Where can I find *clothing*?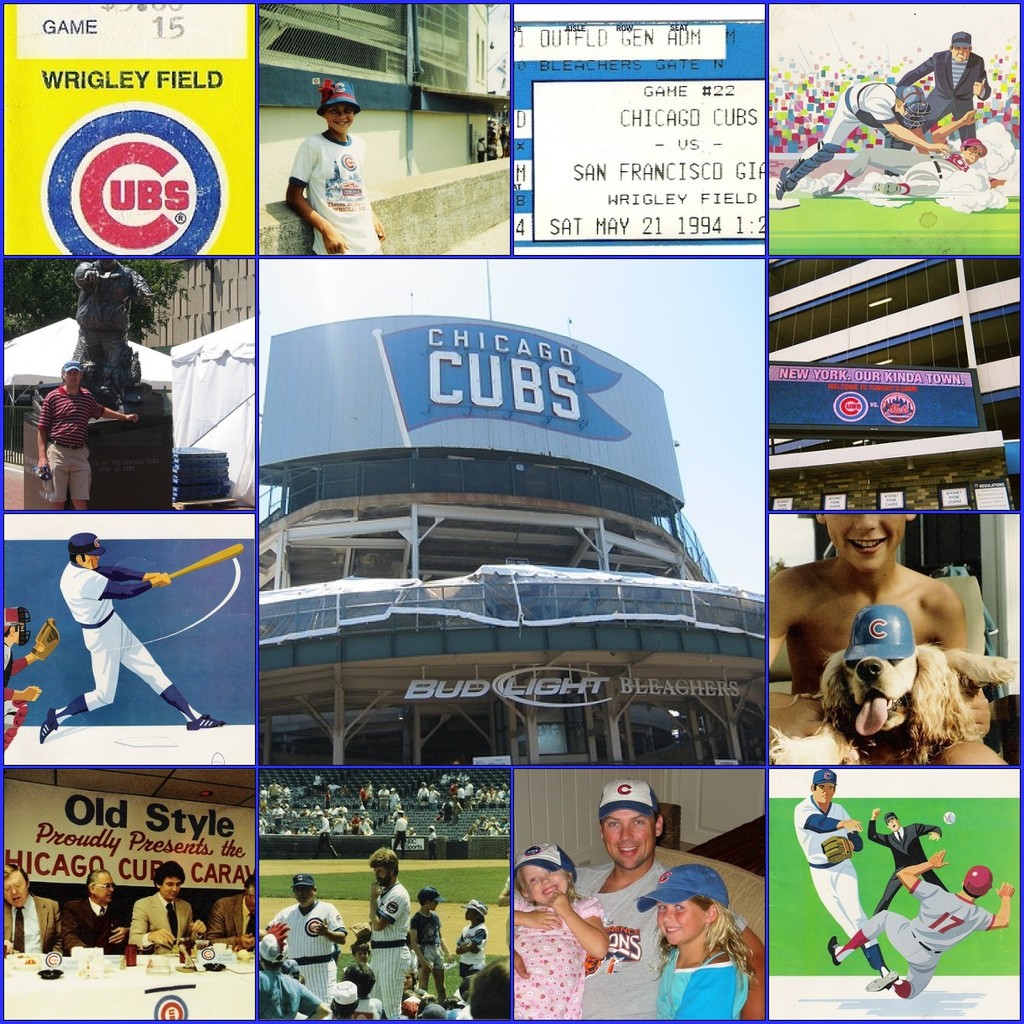
You can find it at crop(359, 869, 415, 1023).
